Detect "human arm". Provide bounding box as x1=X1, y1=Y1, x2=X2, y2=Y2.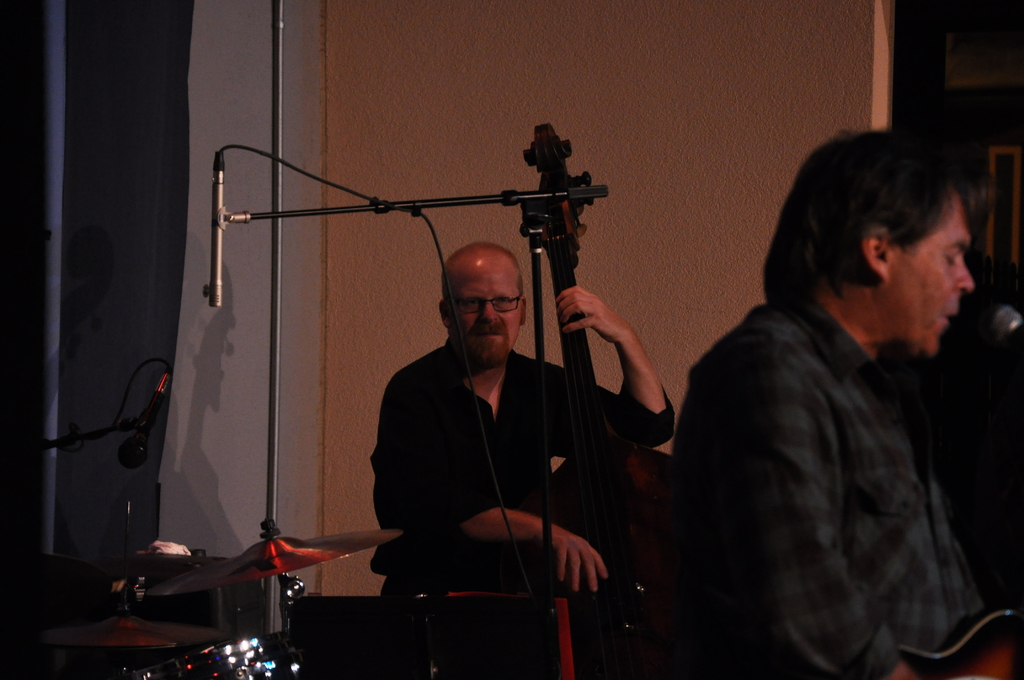
x1=718, y1=339, x2=929, y2=679.
